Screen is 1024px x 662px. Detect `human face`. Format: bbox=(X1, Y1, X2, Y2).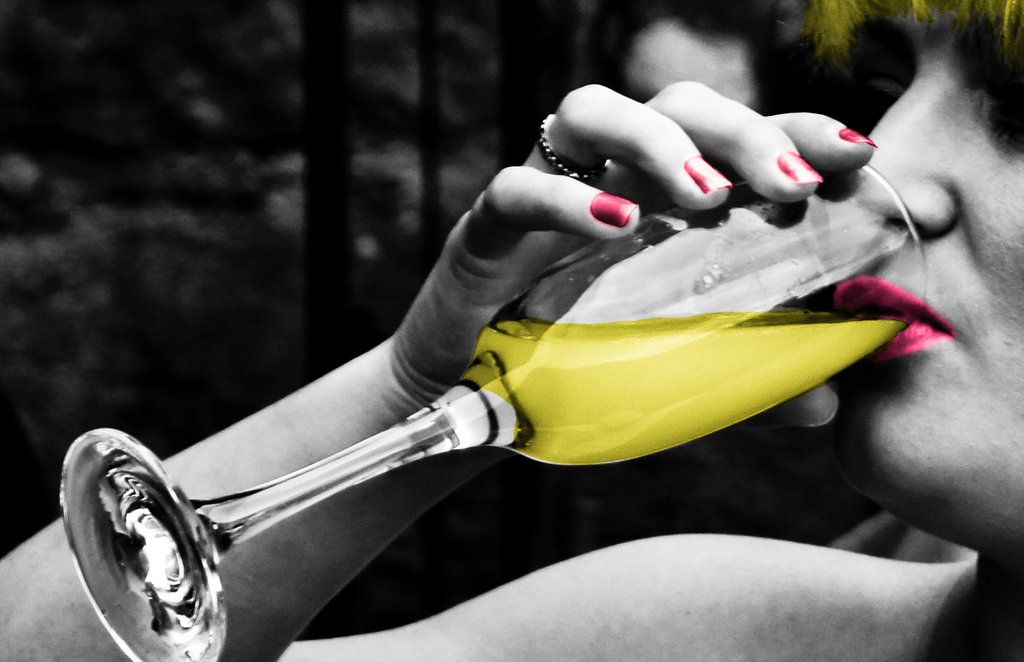
bbox=(865, 7, 1023, 505).
